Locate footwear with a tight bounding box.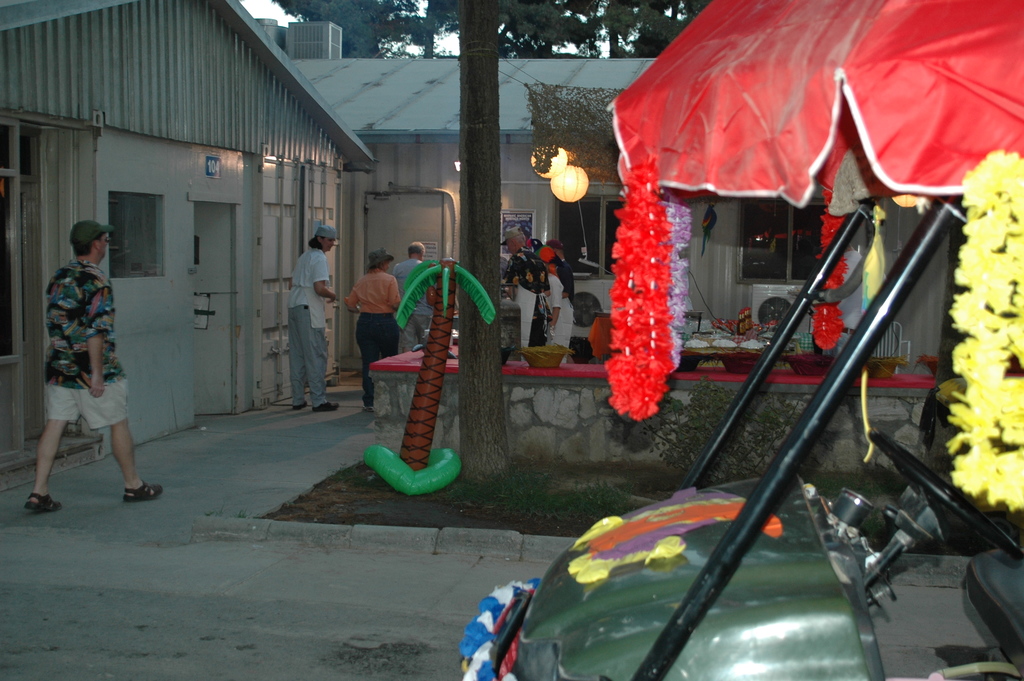
[296, 398, 305, 407].
